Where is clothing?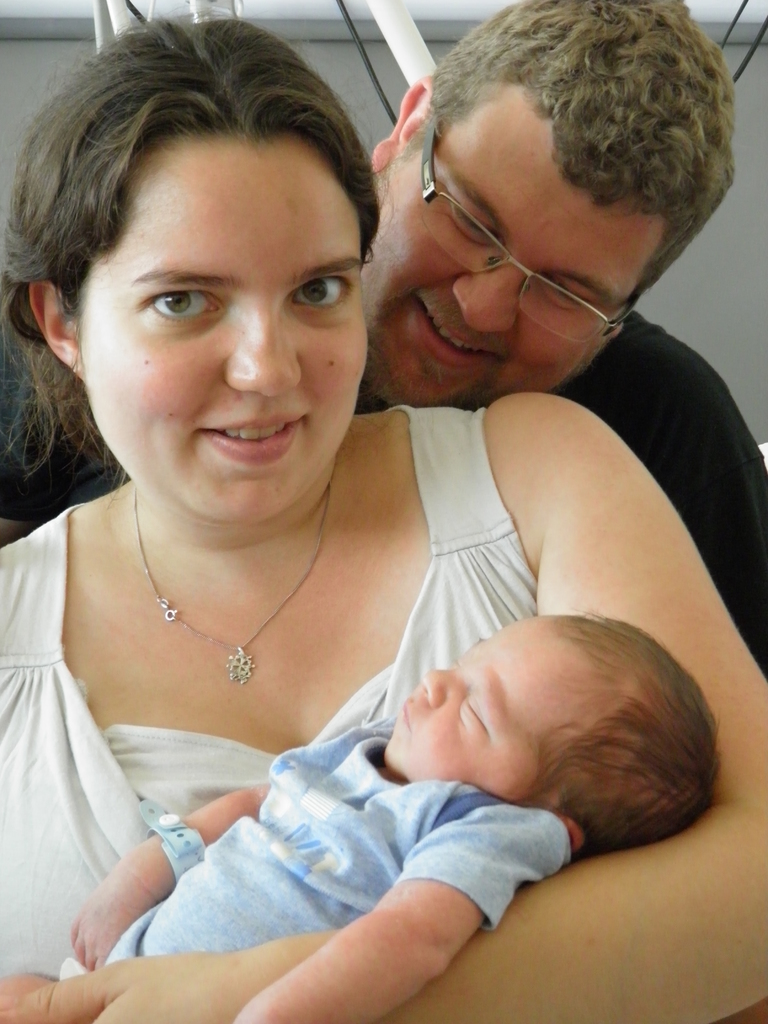
bbox=(0, 306, 767, 645).
